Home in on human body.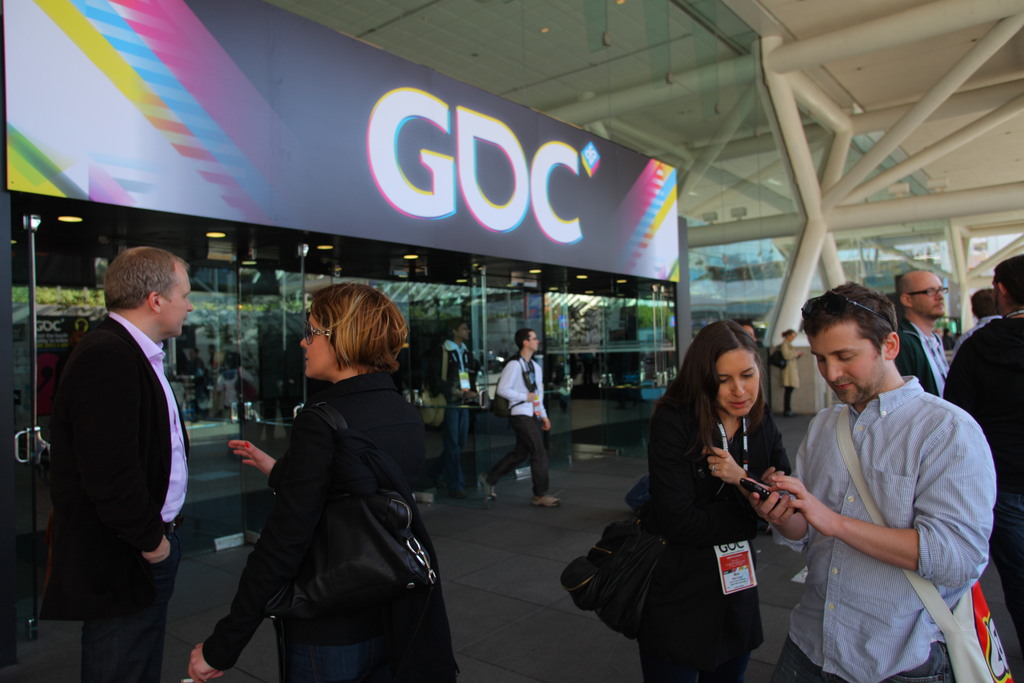
Homed in at rect(44, 243, 185, 681).
